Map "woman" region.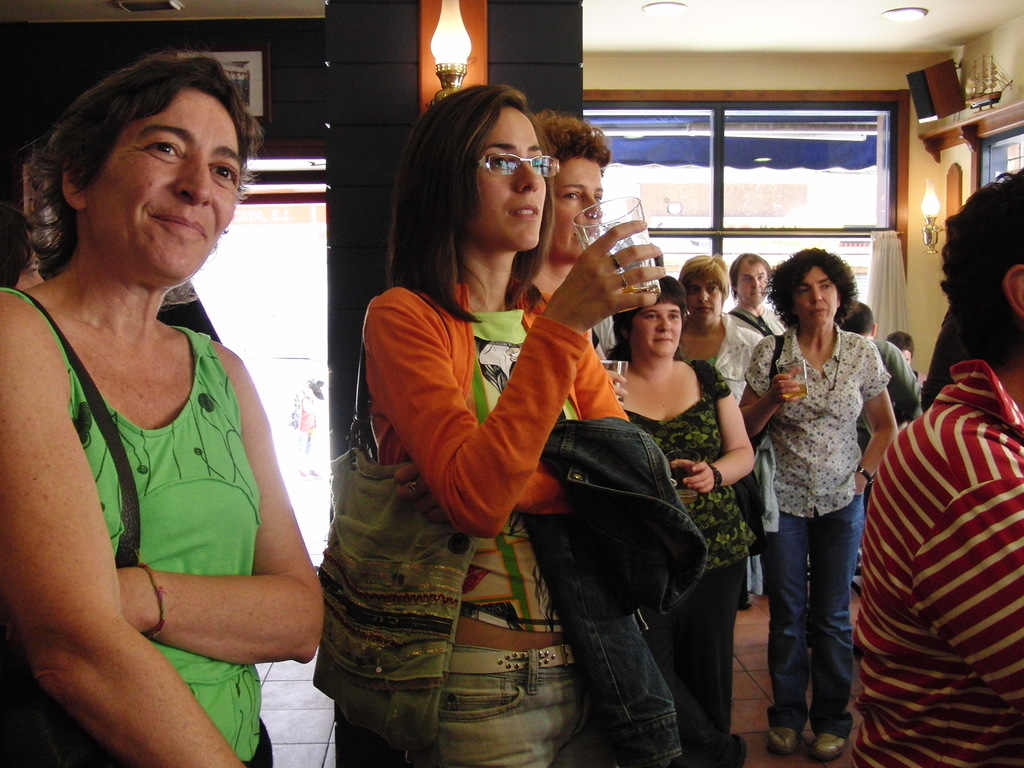
Mapped to region(740, 235, 902, 735).
